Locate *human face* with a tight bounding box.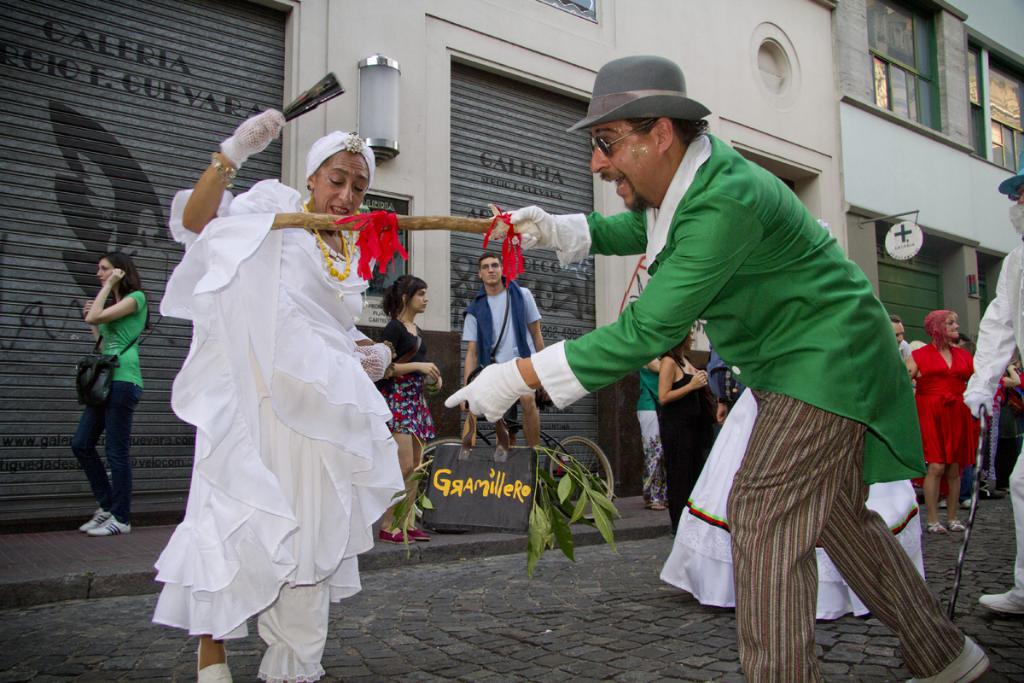
[left=408, top=289, right=426, bottom=317].
